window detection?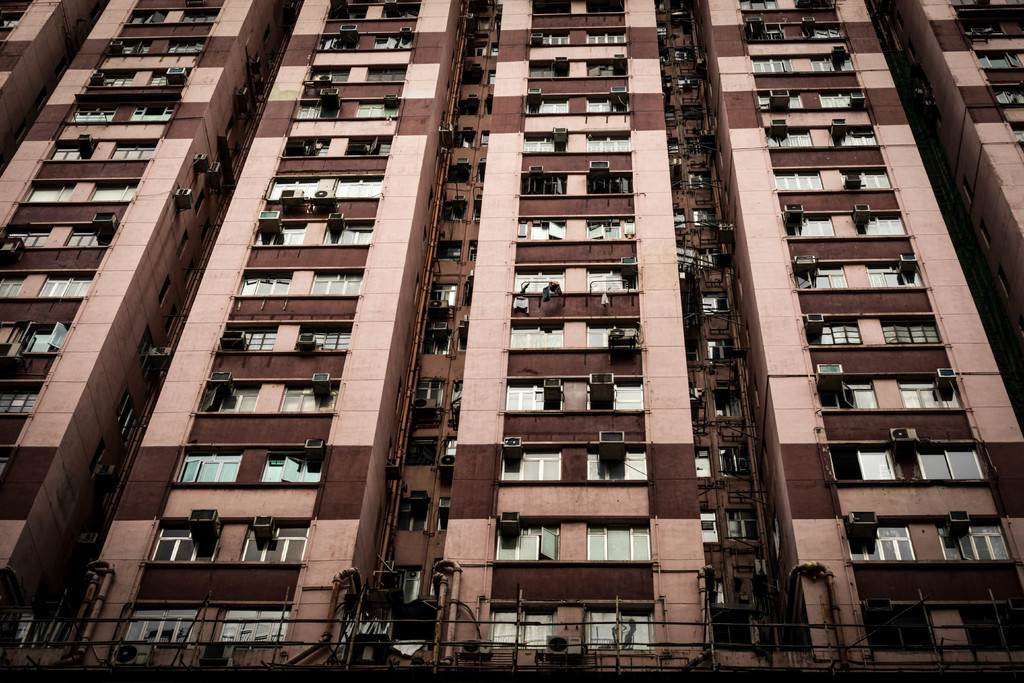
<bbox>16, 323, 74, 350</bbox>
